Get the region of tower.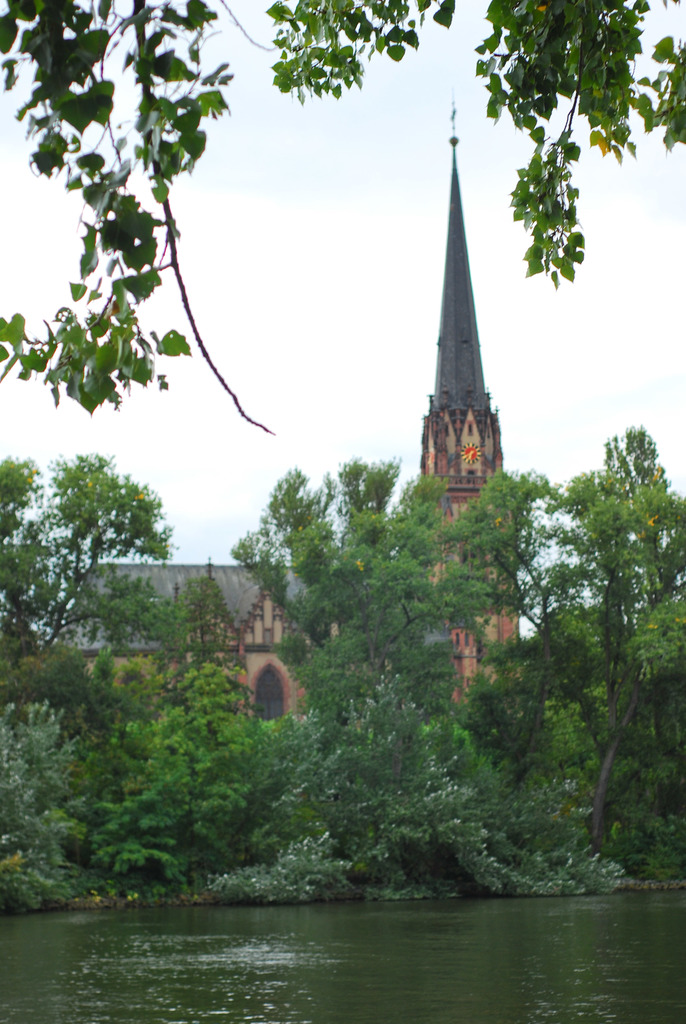
408:91:523:545.
